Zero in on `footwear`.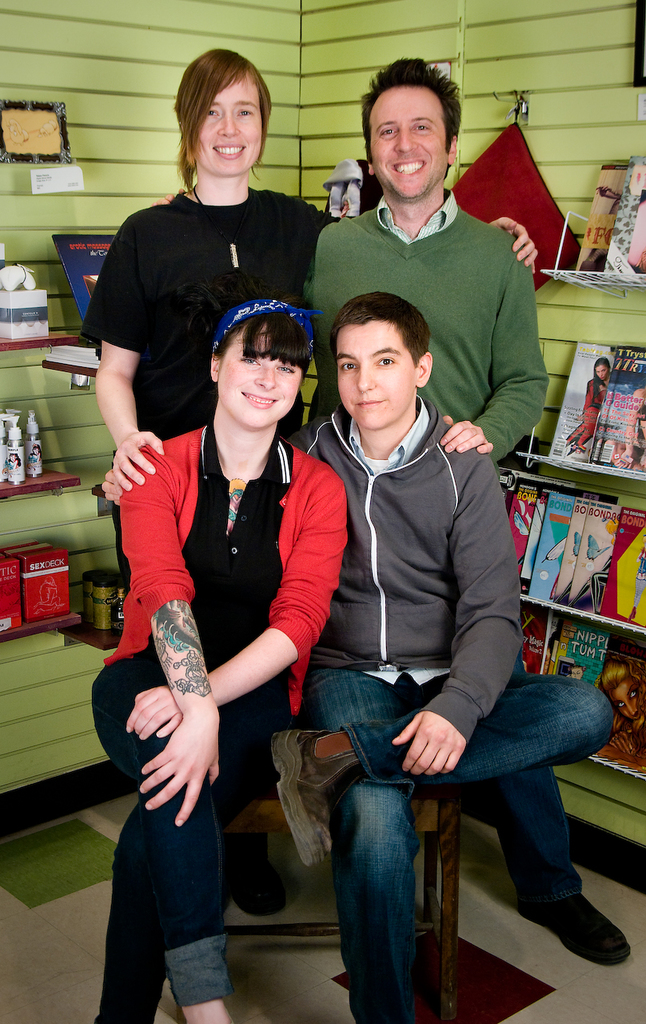
Zeroed in: x1=268 y1=721 x2=361 y2=863.
